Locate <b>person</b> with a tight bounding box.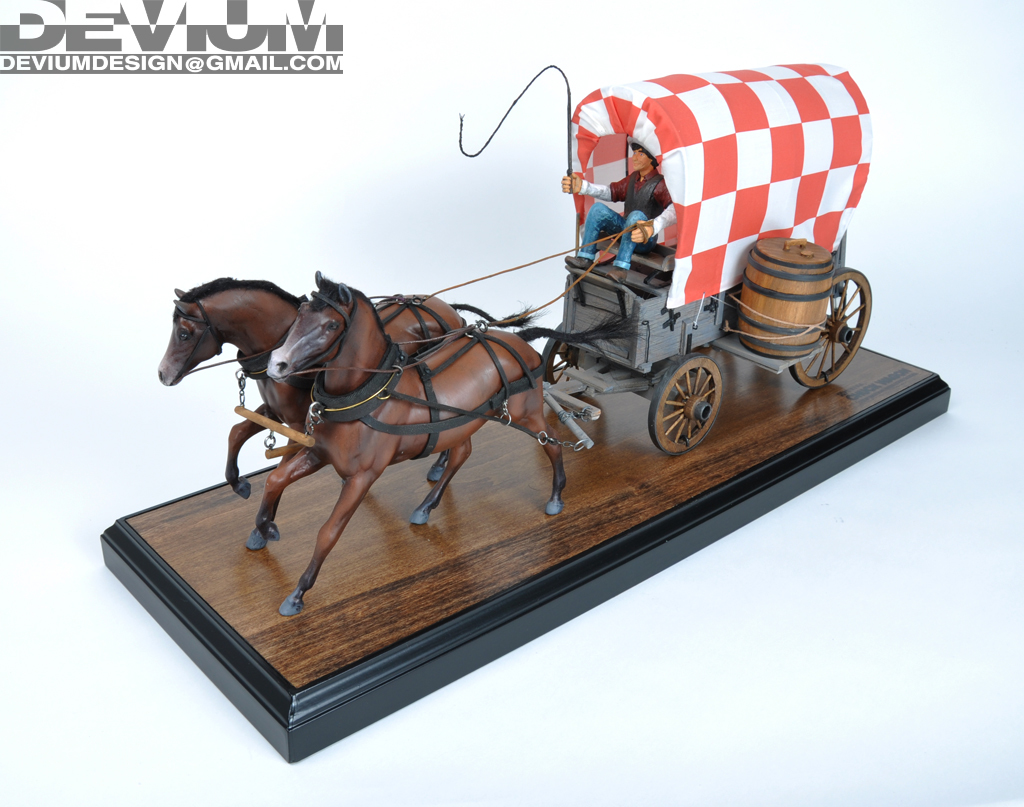
562:142:672:291.
